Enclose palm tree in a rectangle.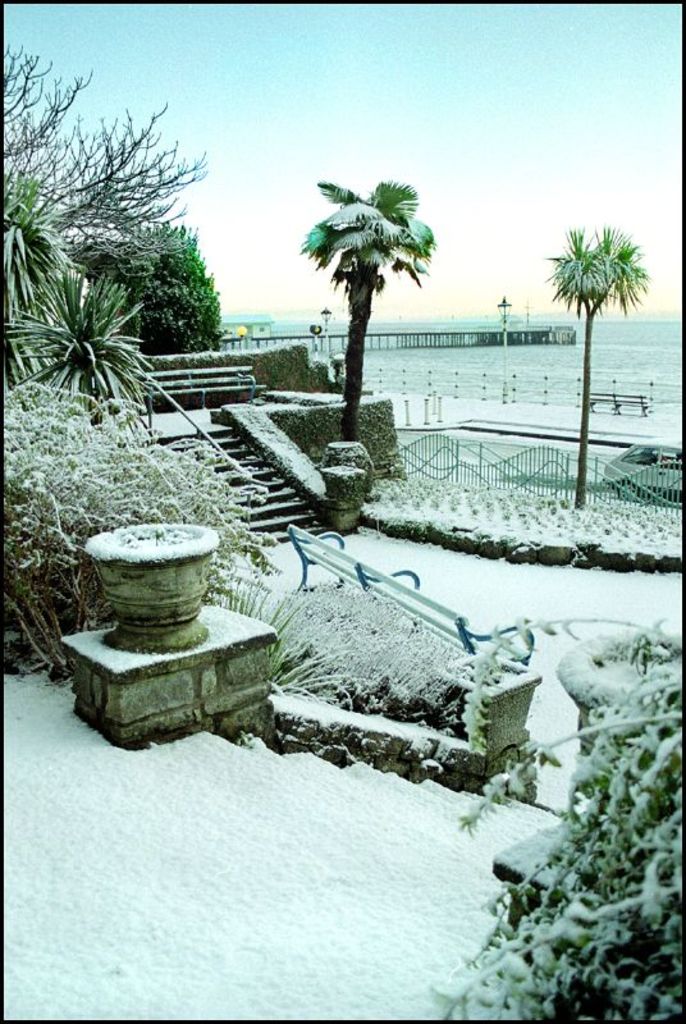
BBox(557, 209, 655, 531).
